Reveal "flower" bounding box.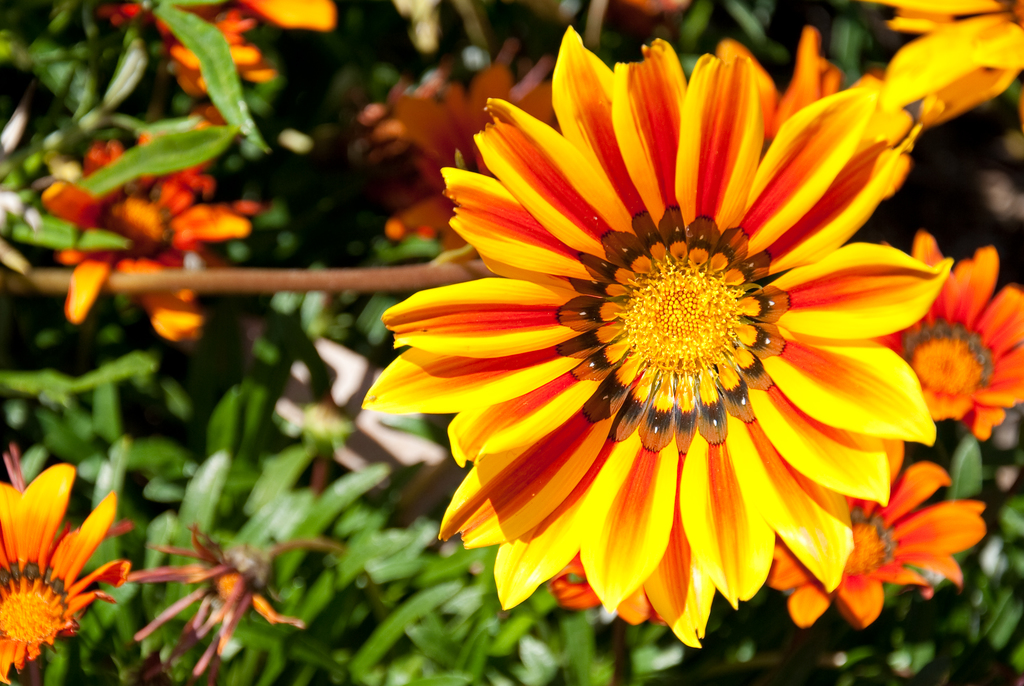
Revealed: locate(762, 459, 989, 632).
